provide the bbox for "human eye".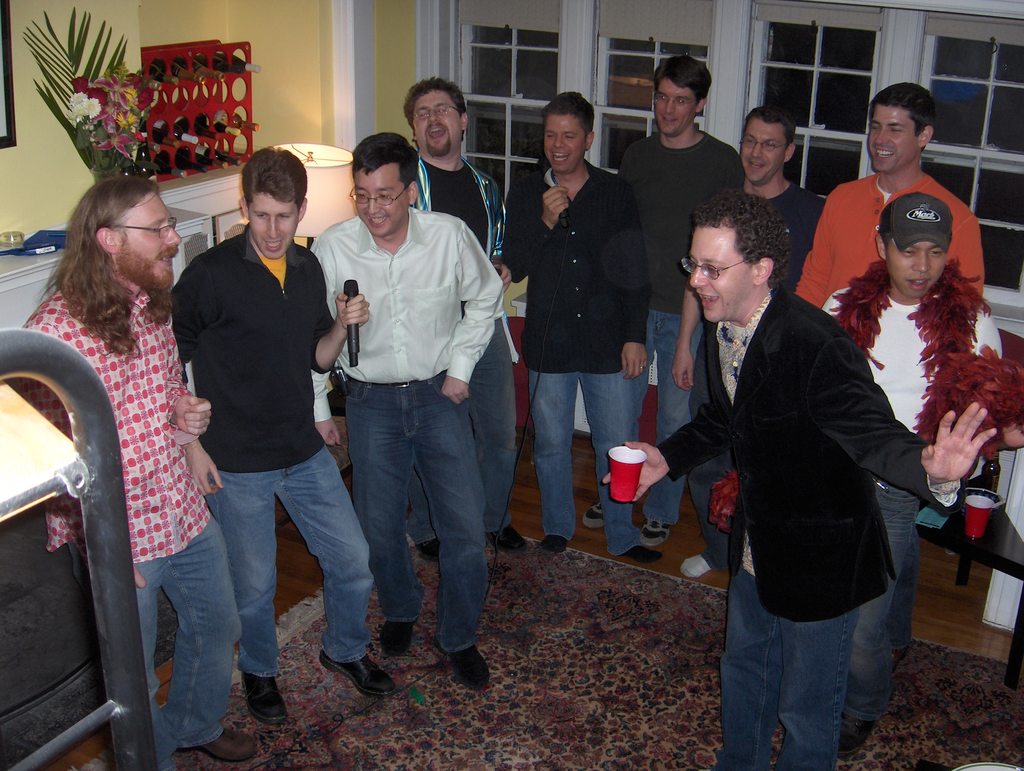
box=[255, 213, 268, 220].
